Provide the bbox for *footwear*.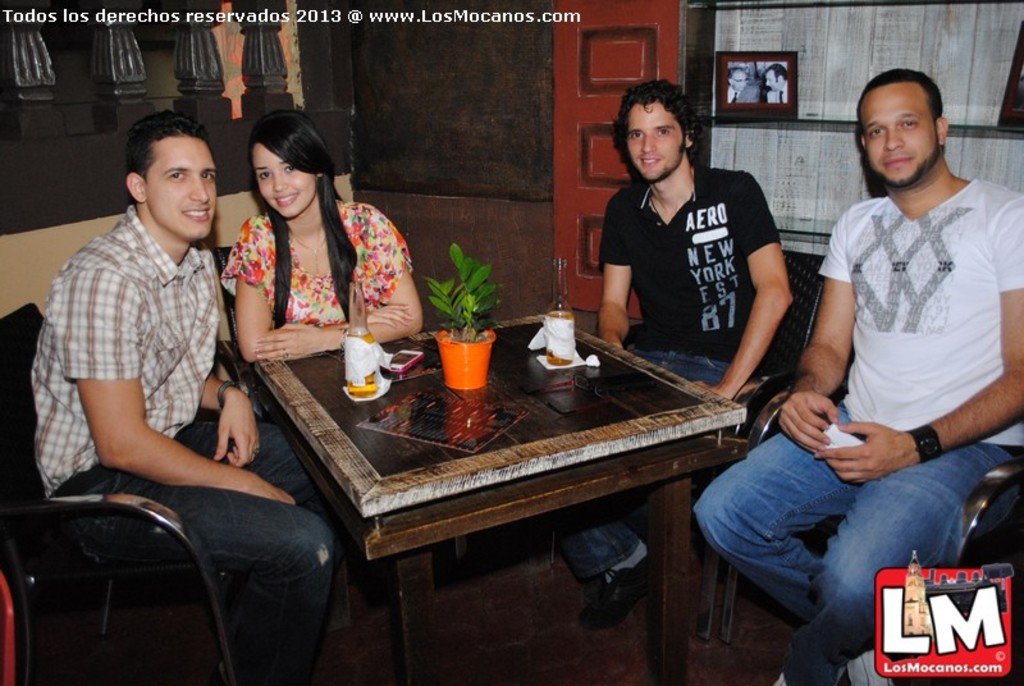
pyautogui.locateOnScreen(586, 557, 652, 631).
